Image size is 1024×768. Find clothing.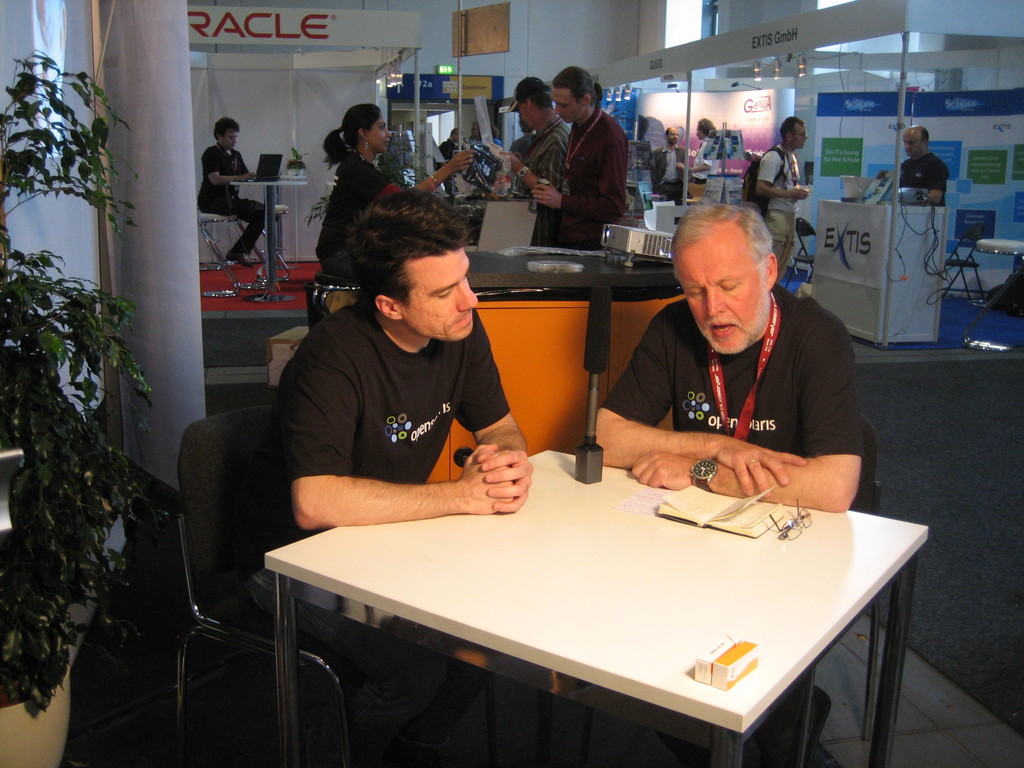
pyautogui.locateOnScreen(598, 285, 866, 513).
